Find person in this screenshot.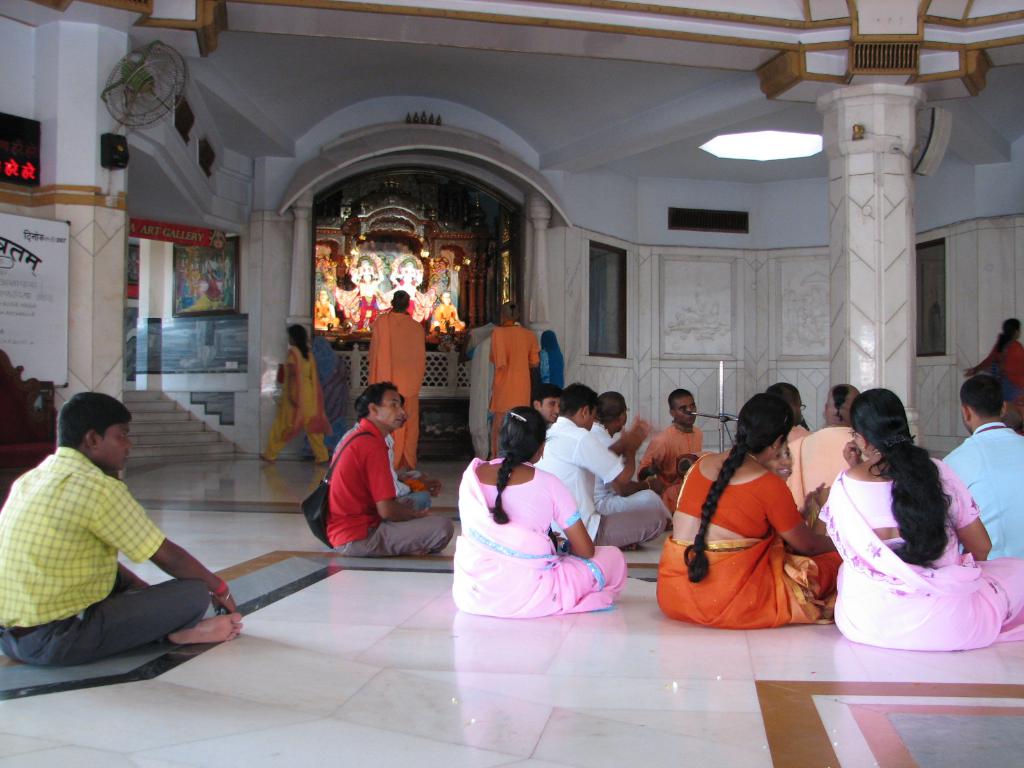
The bounding box for person is Rect(536, 327, 561, 388).
